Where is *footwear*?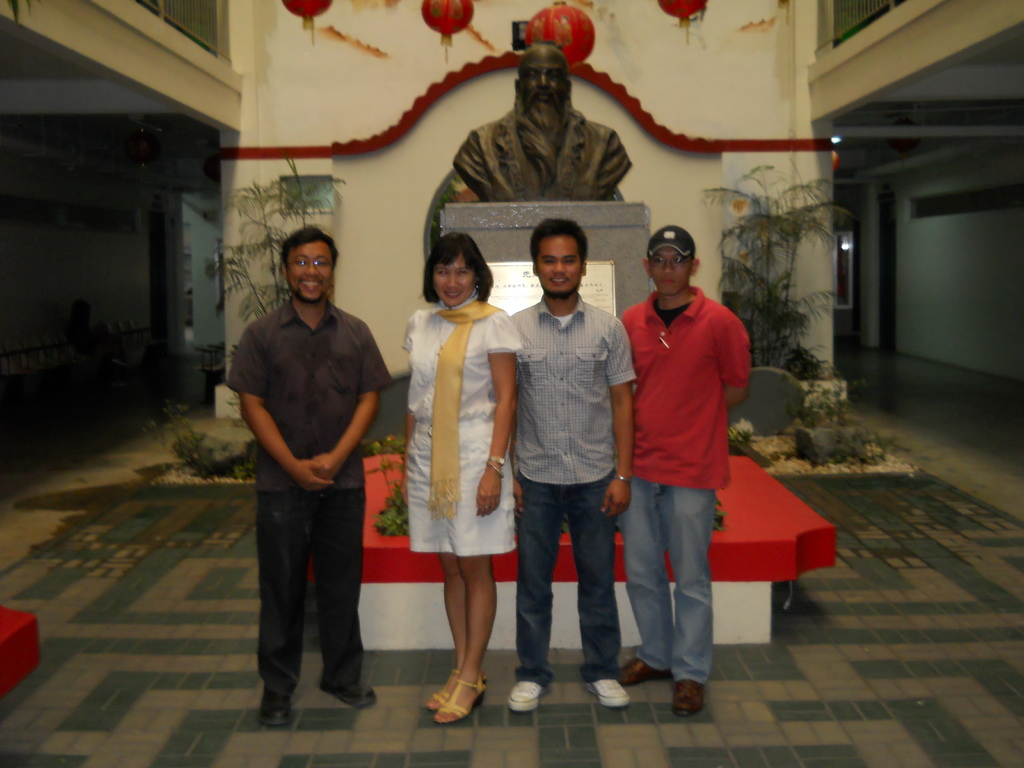
crop(256, 684, 292, 728).
